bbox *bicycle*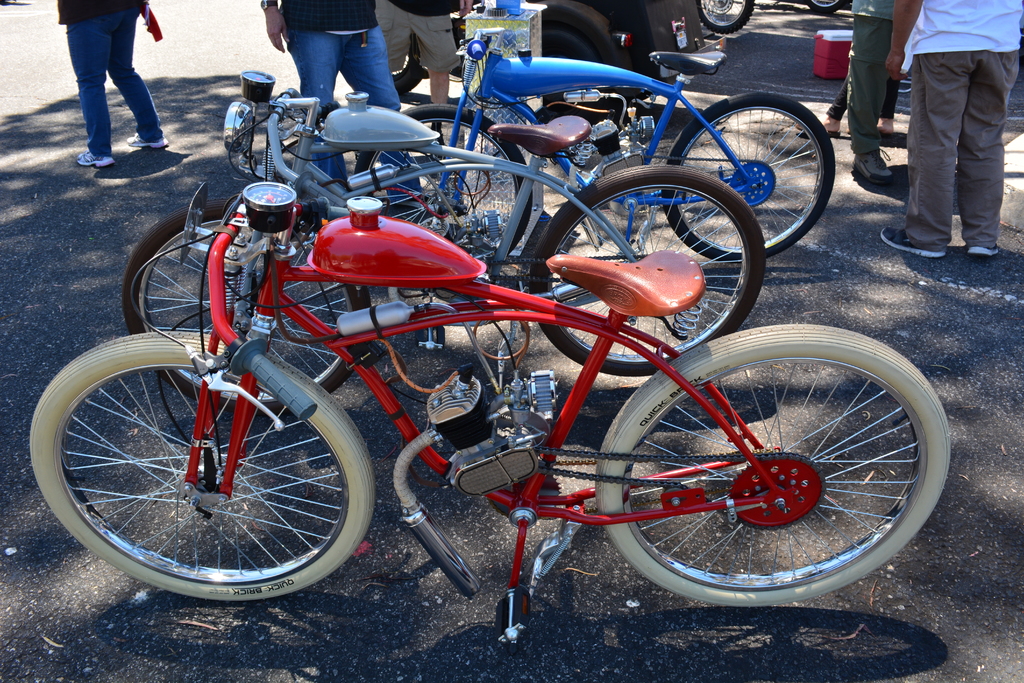
(28,181,954,659)
